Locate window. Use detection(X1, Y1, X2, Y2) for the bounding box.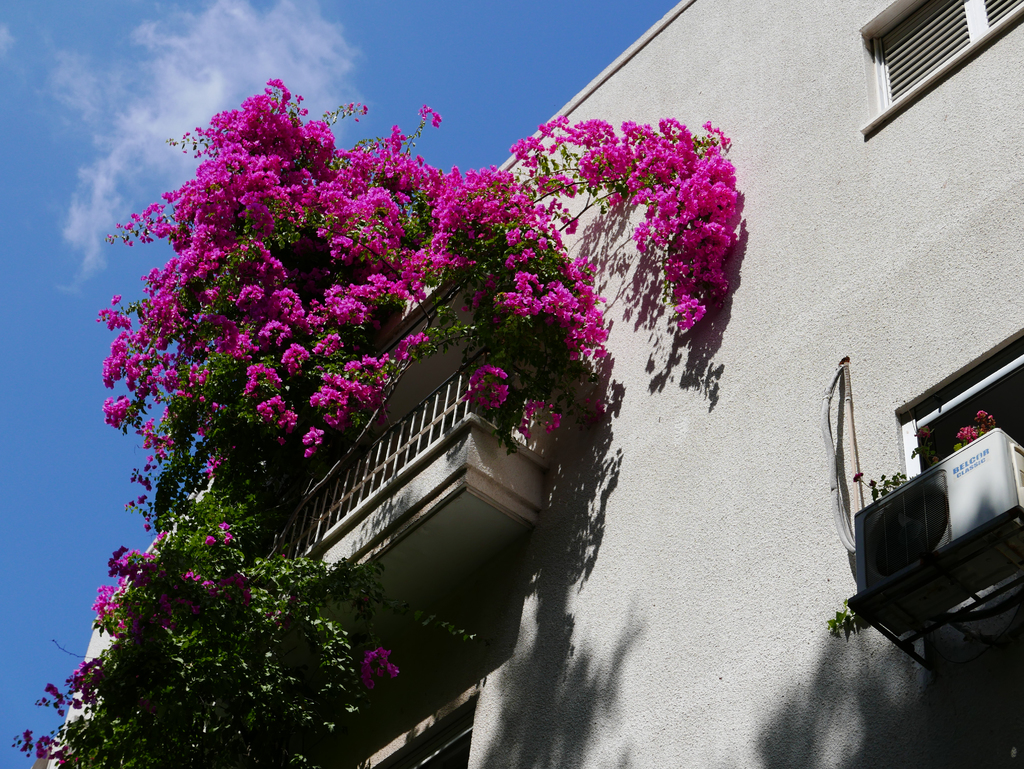
detection(867, 0, 1023, 133).
